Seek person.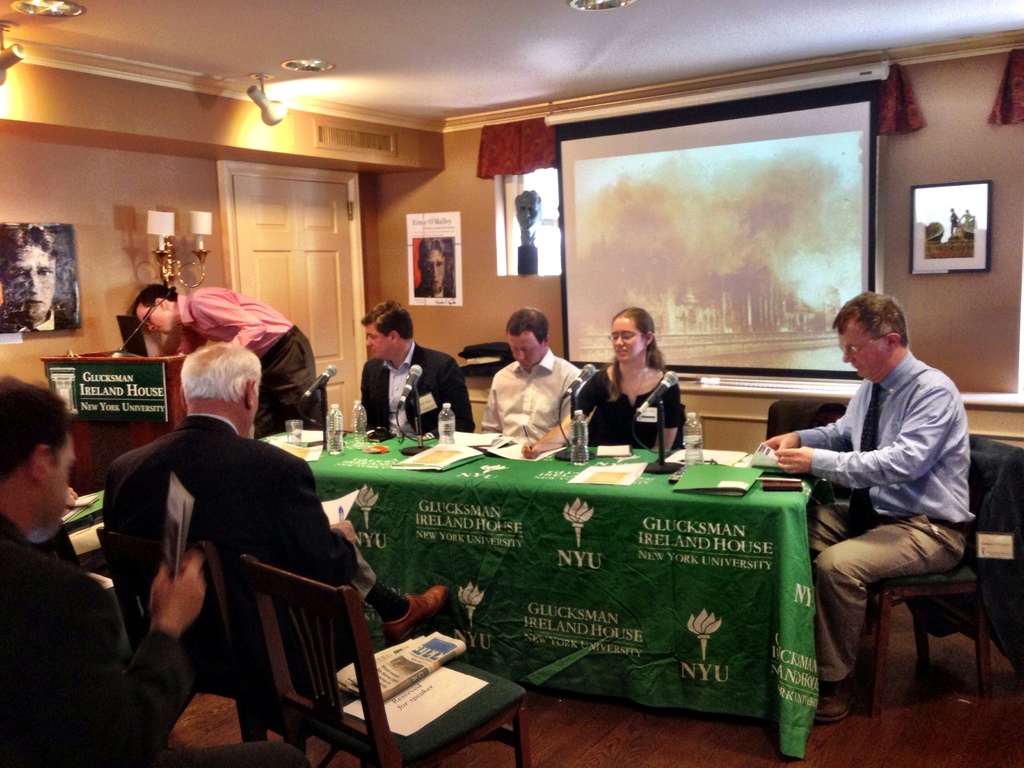
[760, 287, 972, 724].
